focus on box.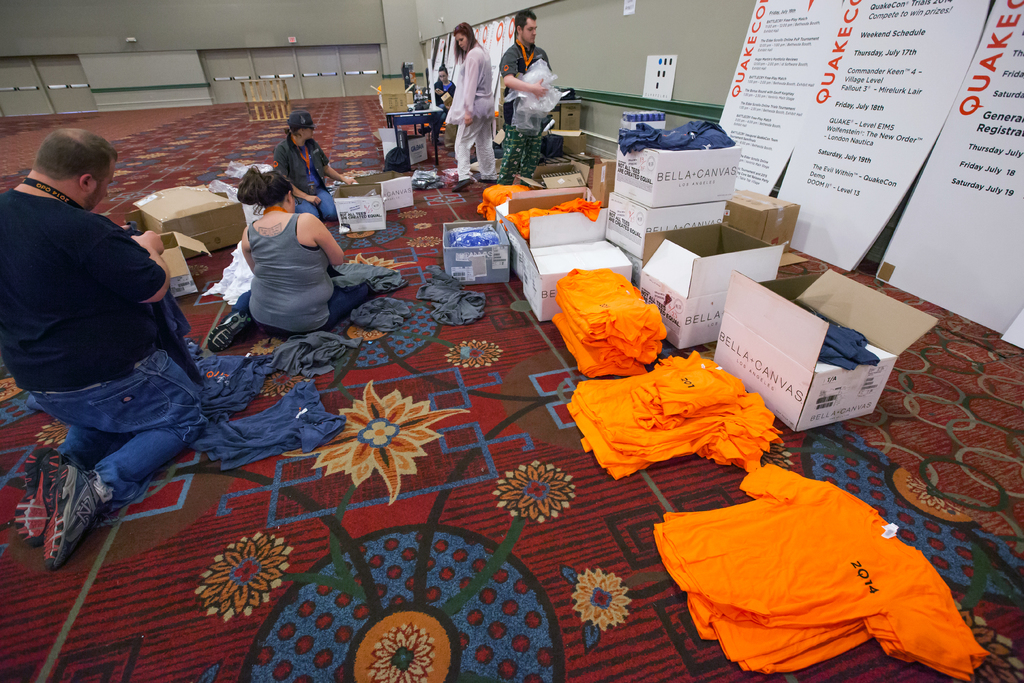
Focused at [136, 226, 215, 293].
